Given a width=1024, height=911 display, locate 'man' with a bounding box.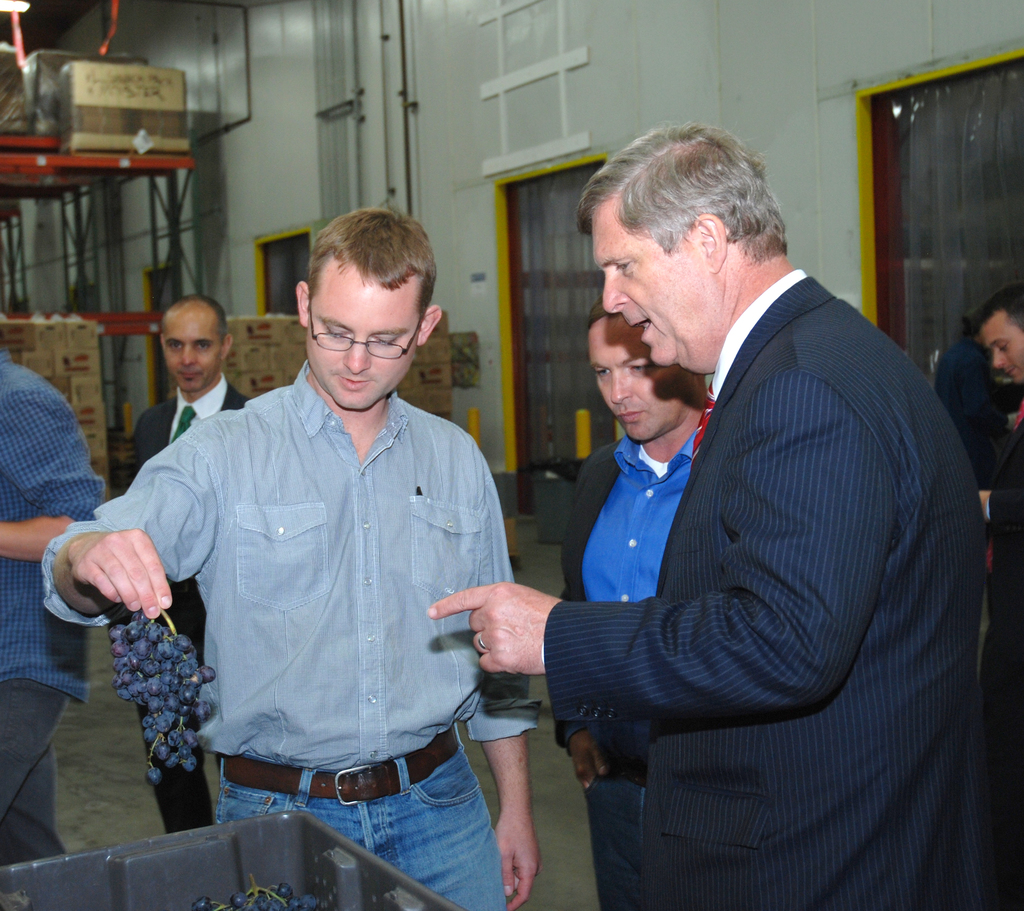
Located: locate(131, 294, 253, 835).
